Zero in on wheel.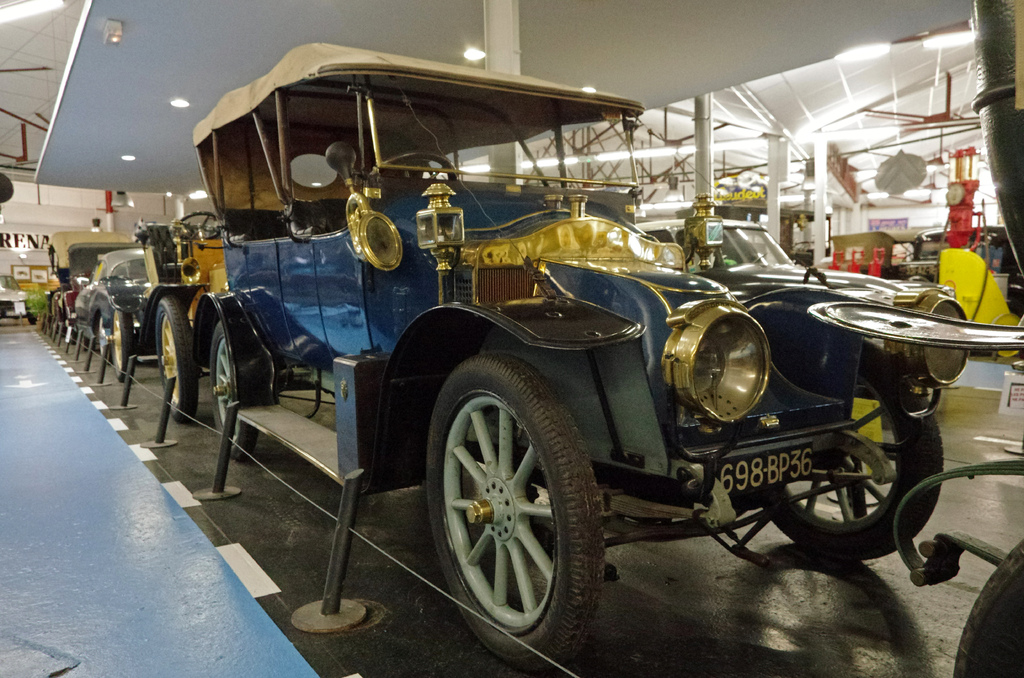
Zeroed in: Rect(122, 306, 138, 382).
